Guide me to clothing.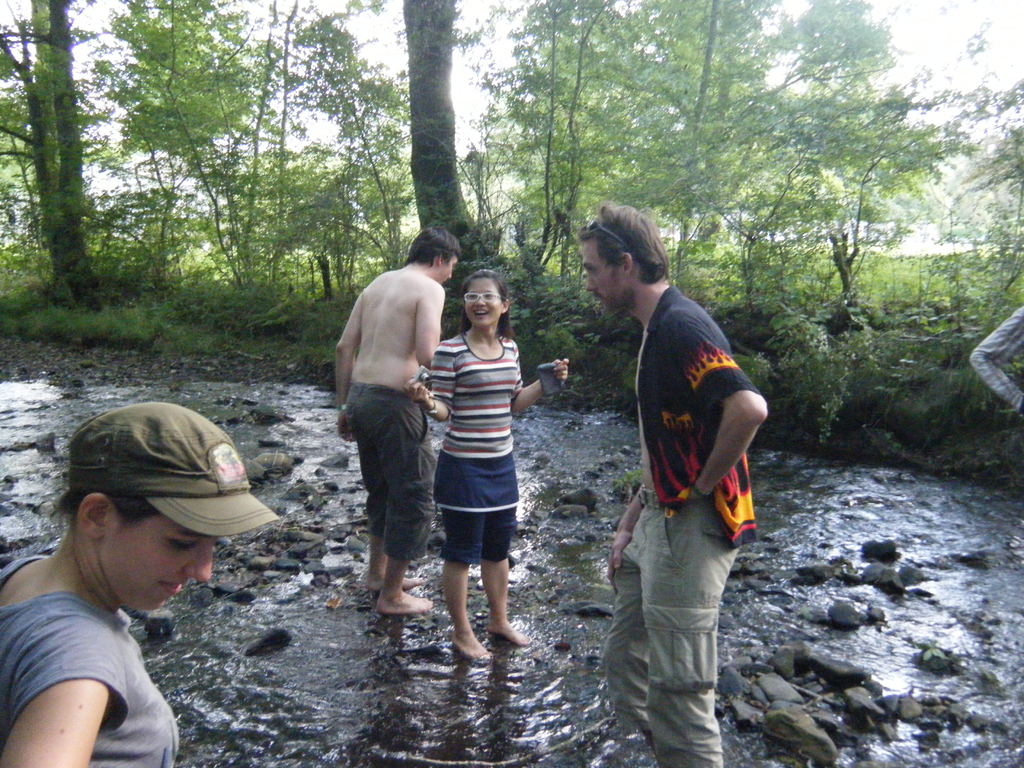
Guidance: (0,552,180,767).
